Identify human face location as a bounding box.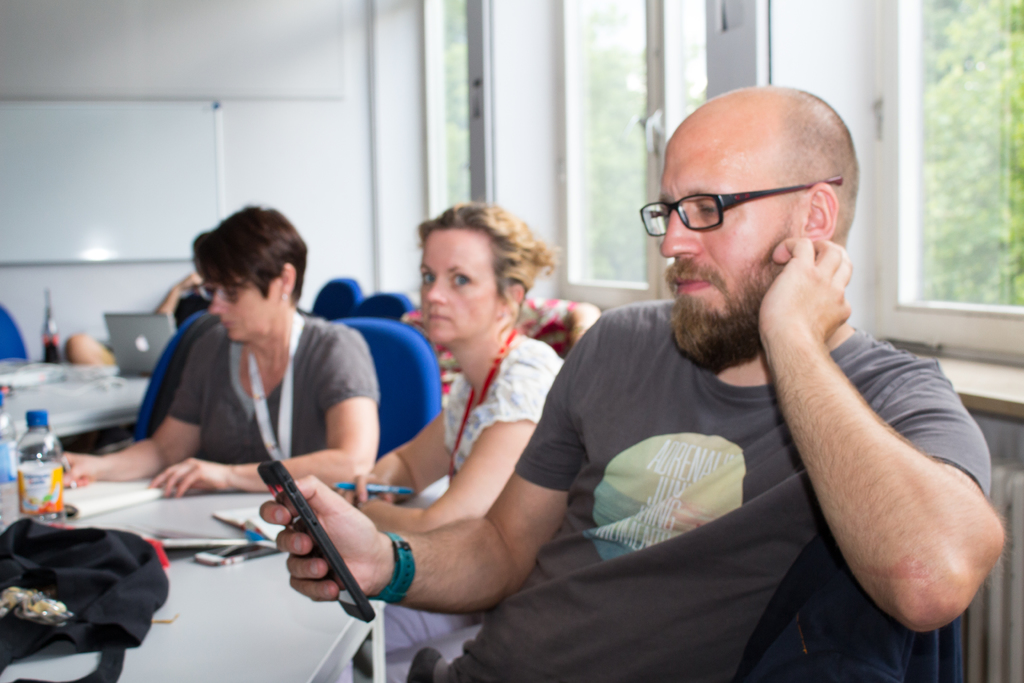
(x1=206, y1=267, x2=269, y2=344).
